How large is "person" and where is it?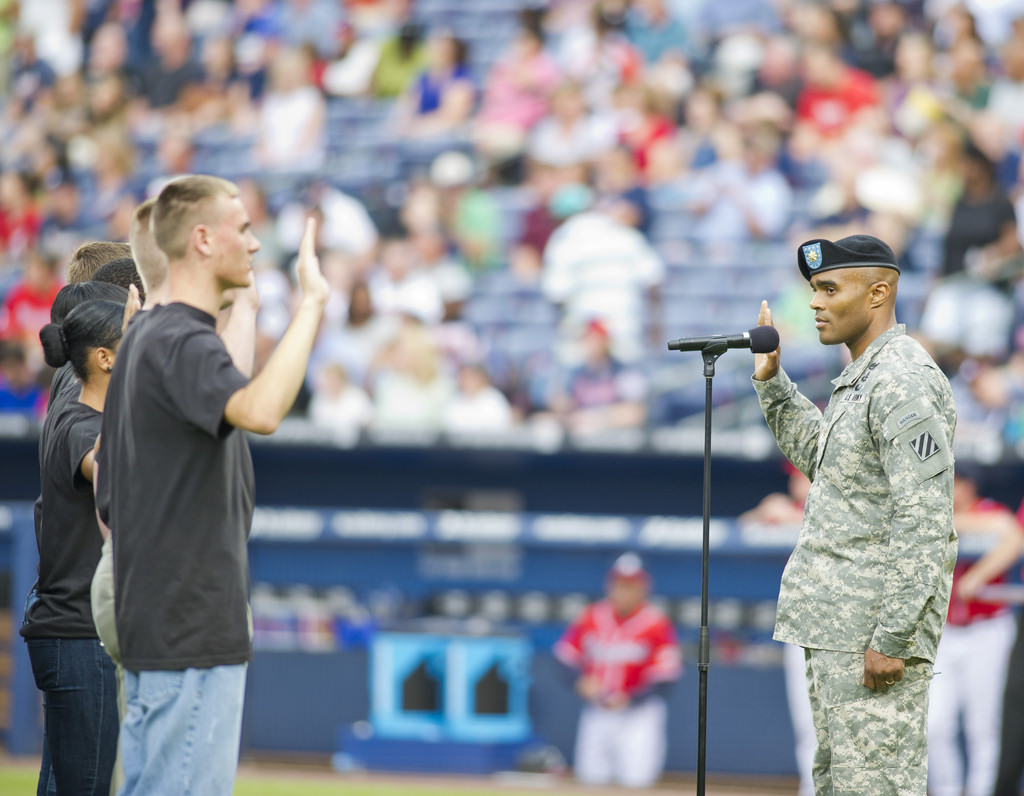
Bounding box: <box>53,281,131,323</box>.
